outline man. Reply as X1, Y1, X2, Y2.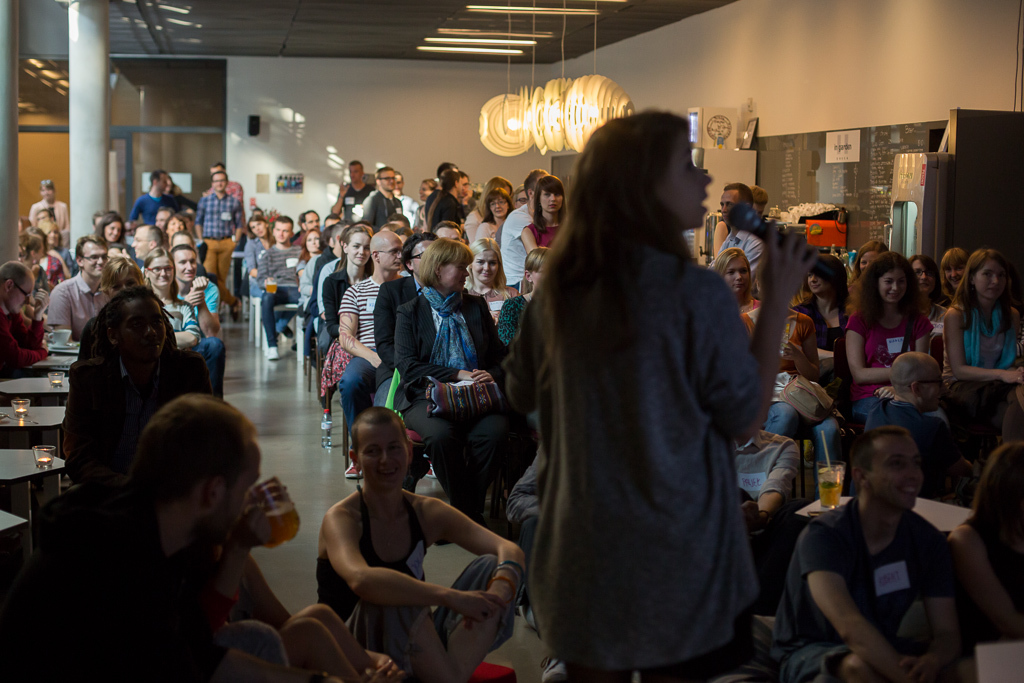
340, 223, 408, 479.
